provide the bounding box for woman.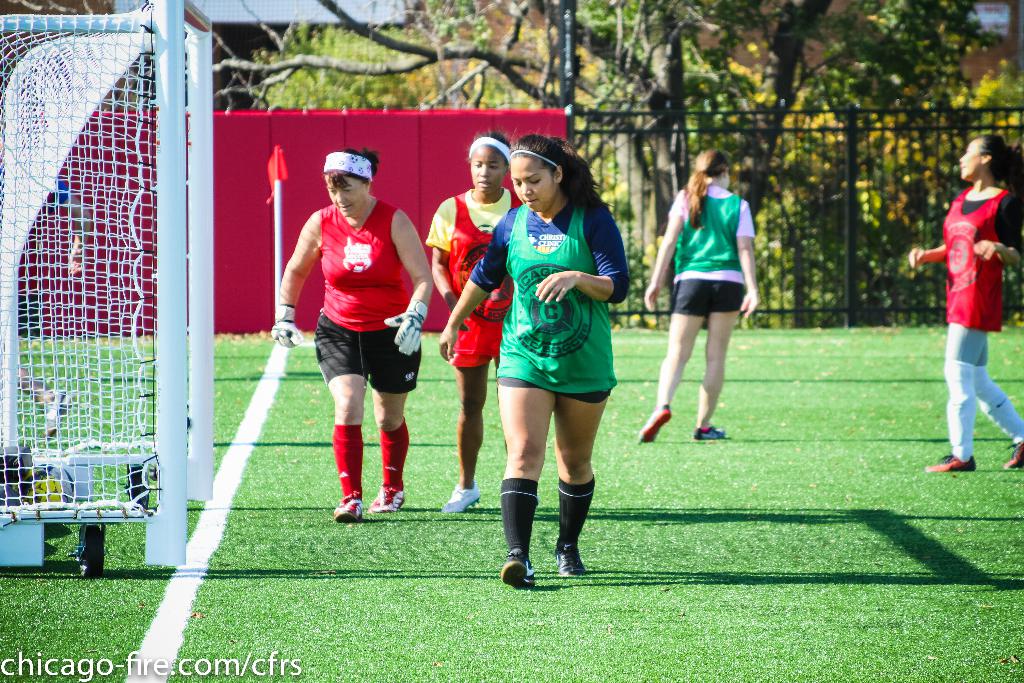
<box>438,130,630,591</box>.
